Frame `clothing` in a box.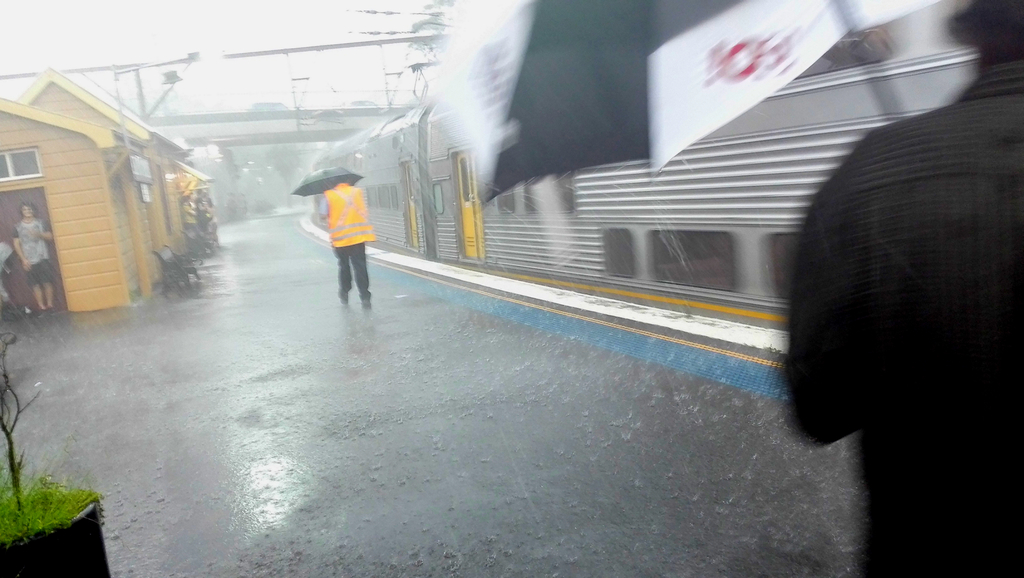
(0, 242, 20, 311).
